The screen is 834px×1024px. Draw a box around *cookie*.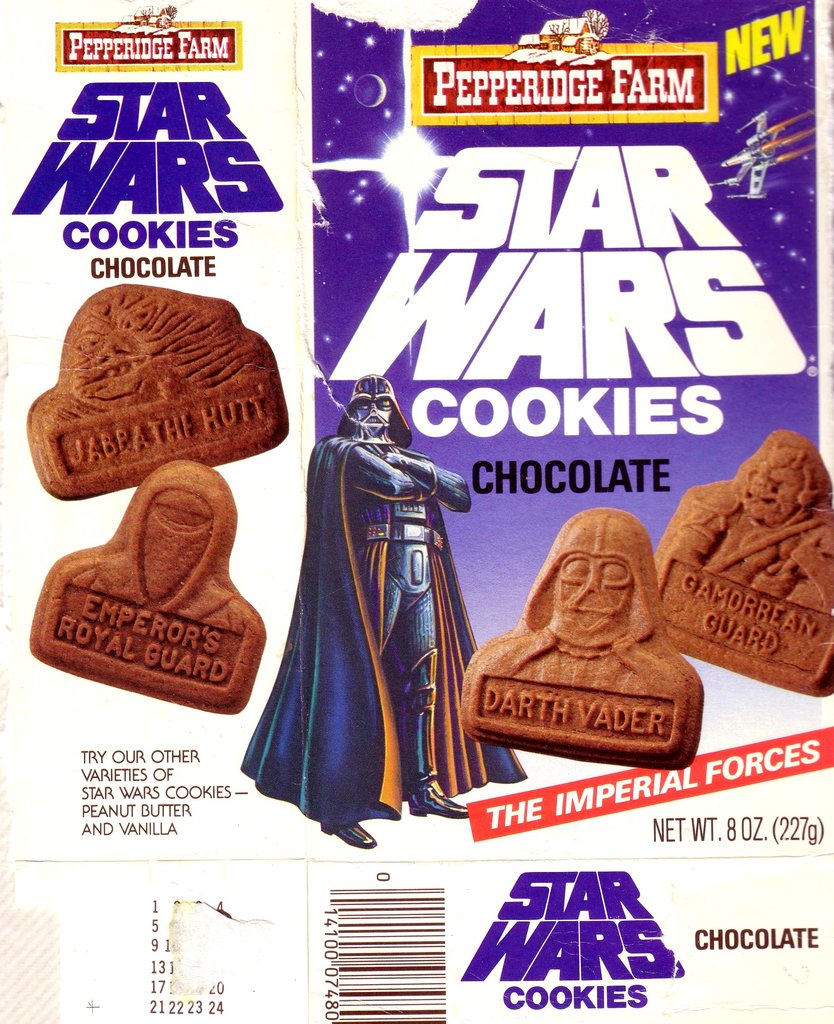
BBox(24, 462, 271, 721).
